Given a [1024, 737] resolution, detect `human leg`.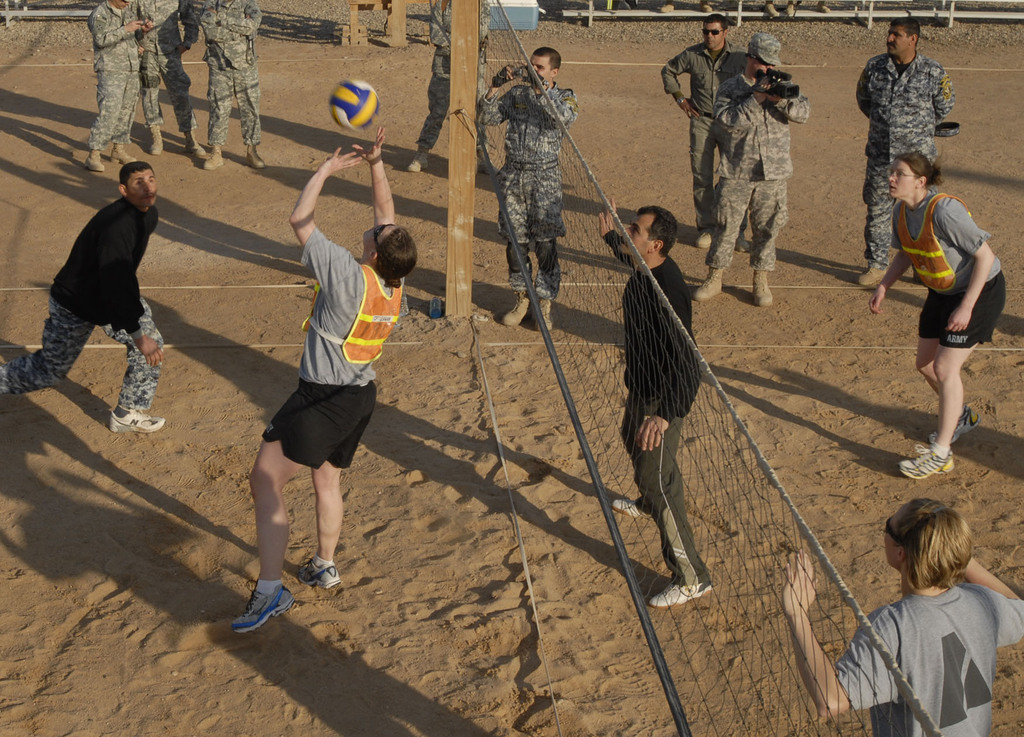
<box>221,374,349,631</box>.
